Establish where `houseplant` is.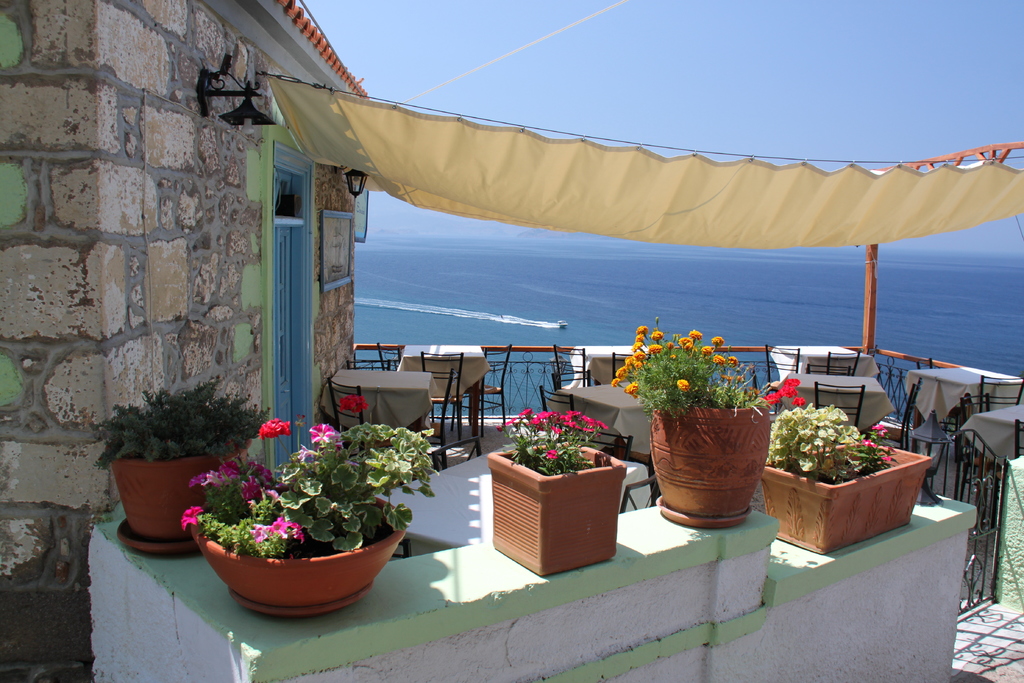
Established at l=481, t=406, r=622, b=575.
